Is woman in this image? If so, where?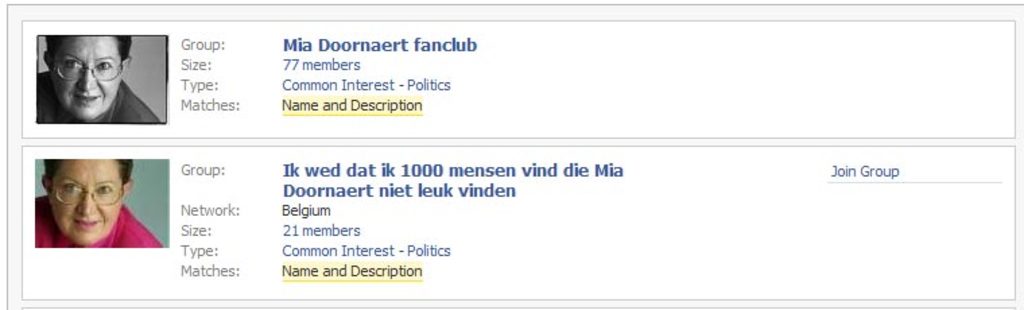
Yes, at crop(35, 162, 167, 249).
